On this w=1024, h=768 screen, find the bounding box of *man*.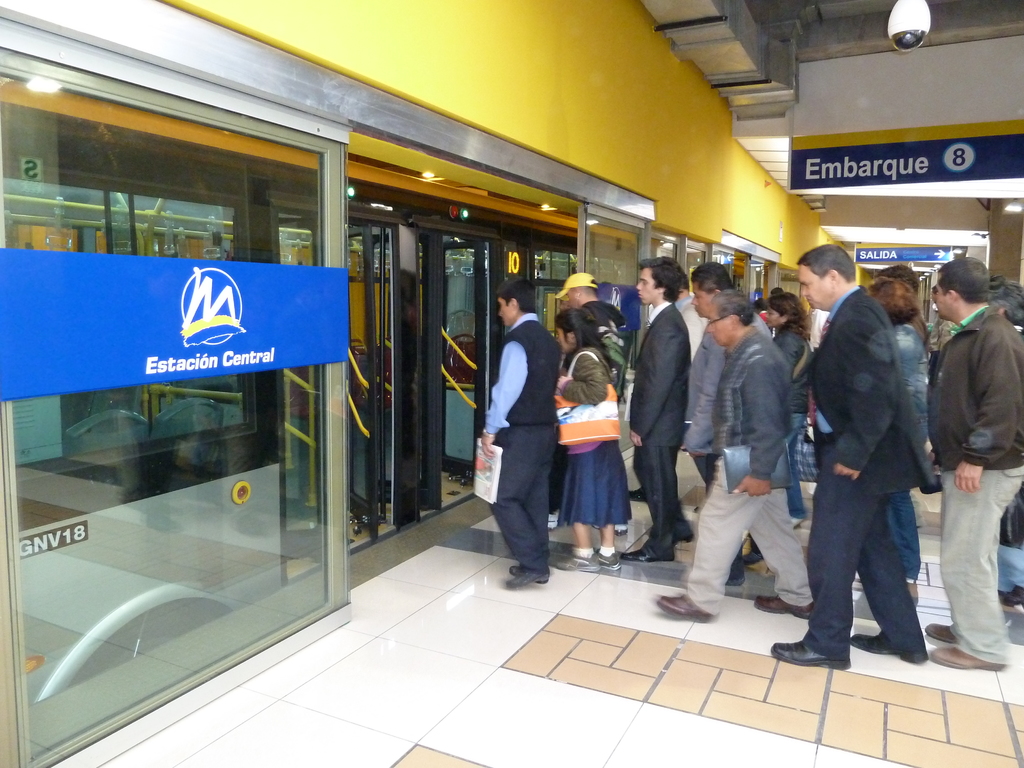
Bounding box: (792, 250, 951, 687).
